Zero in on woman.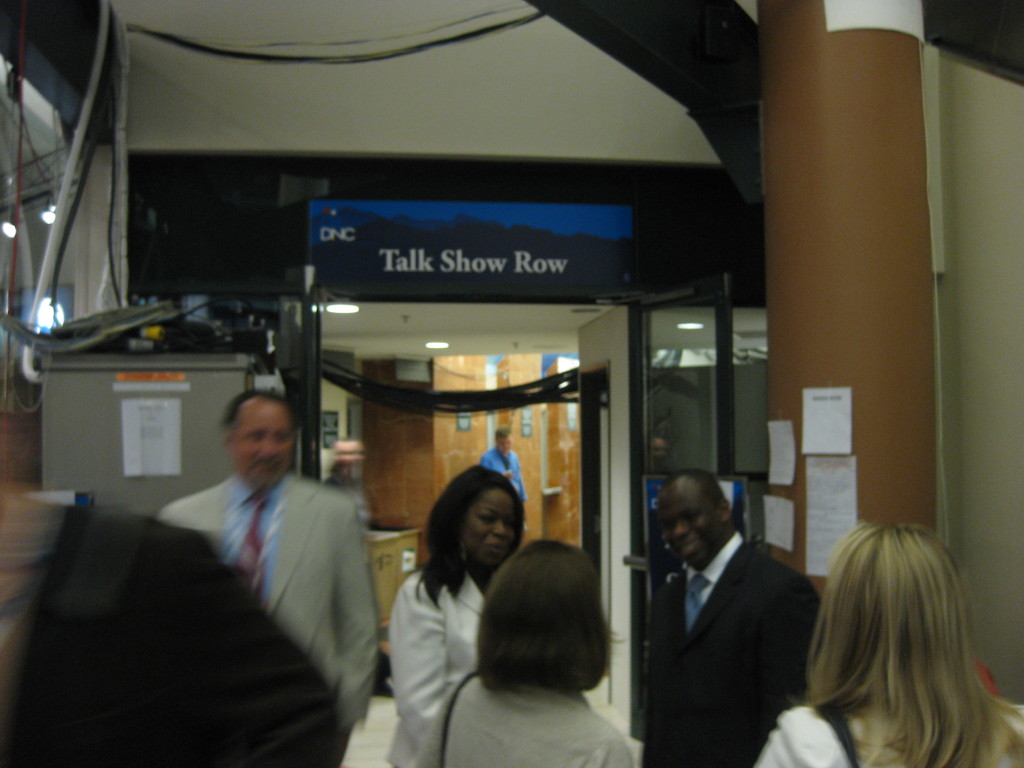
Zeroed in: Rect(389, 465, 531, 767).
